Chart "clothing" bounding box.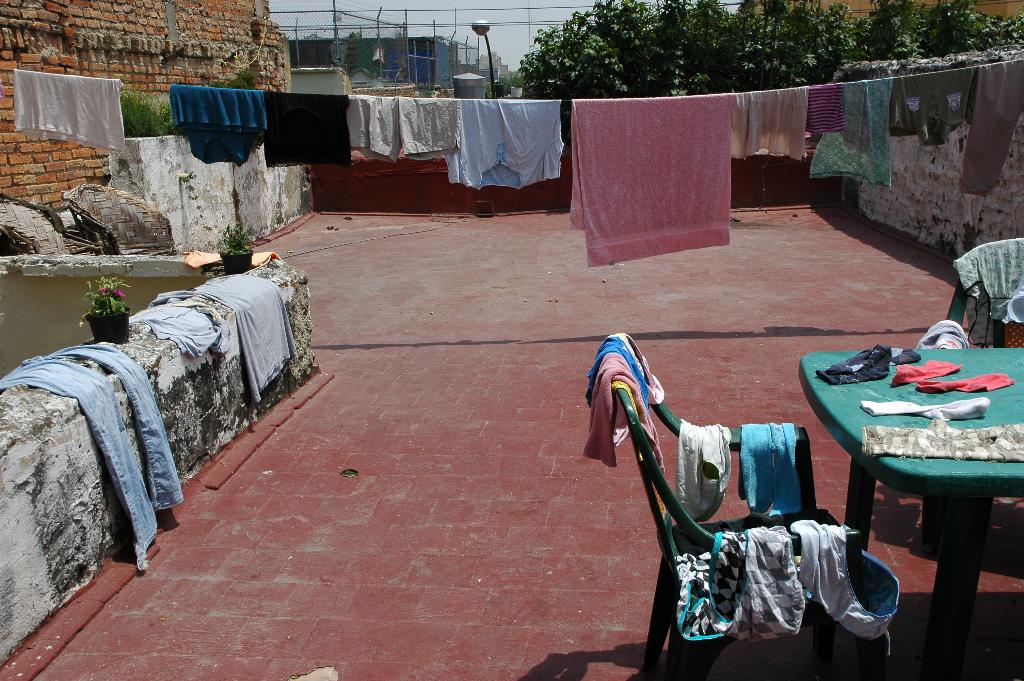
Charted: [806,83,847,136].
